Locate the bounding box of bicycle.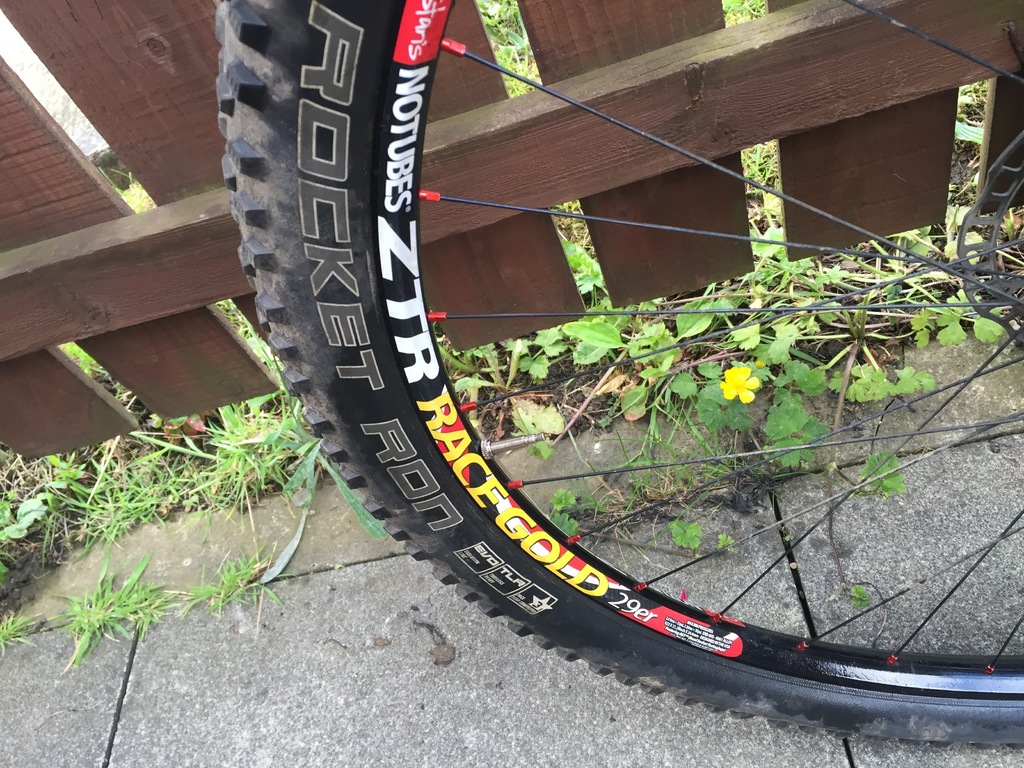
Bounding box: (left=132, top=0, right=1023, bottom=767).
